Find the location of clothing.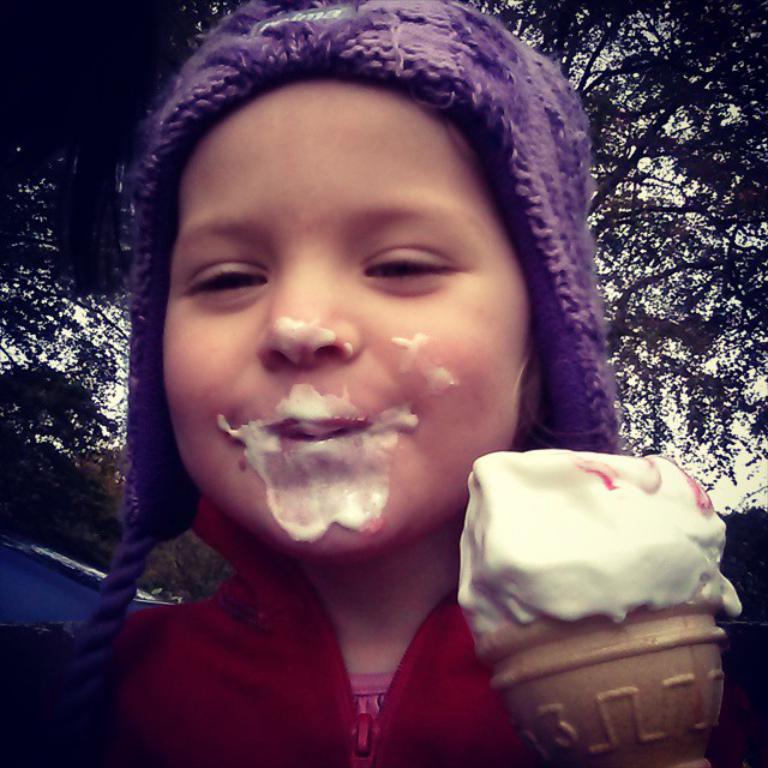
Location: locate(0, 497, 562, 767).
